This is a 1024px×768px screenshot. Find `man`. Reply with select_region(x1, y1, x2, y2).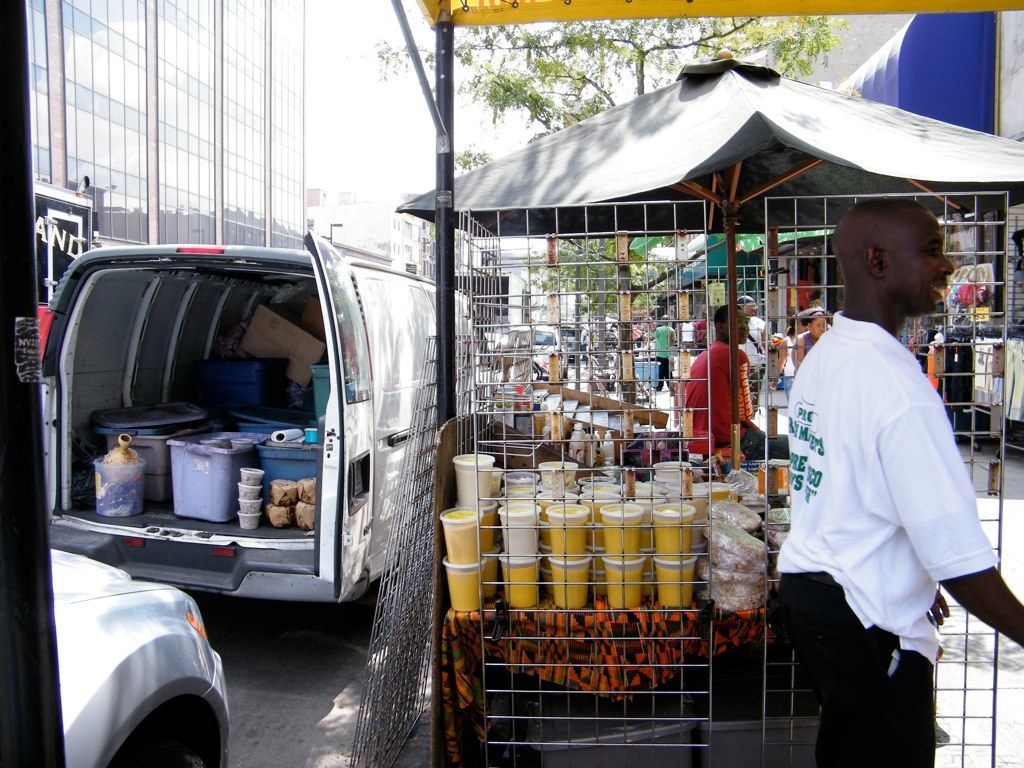
select_region(767, 237, 985, 753).
